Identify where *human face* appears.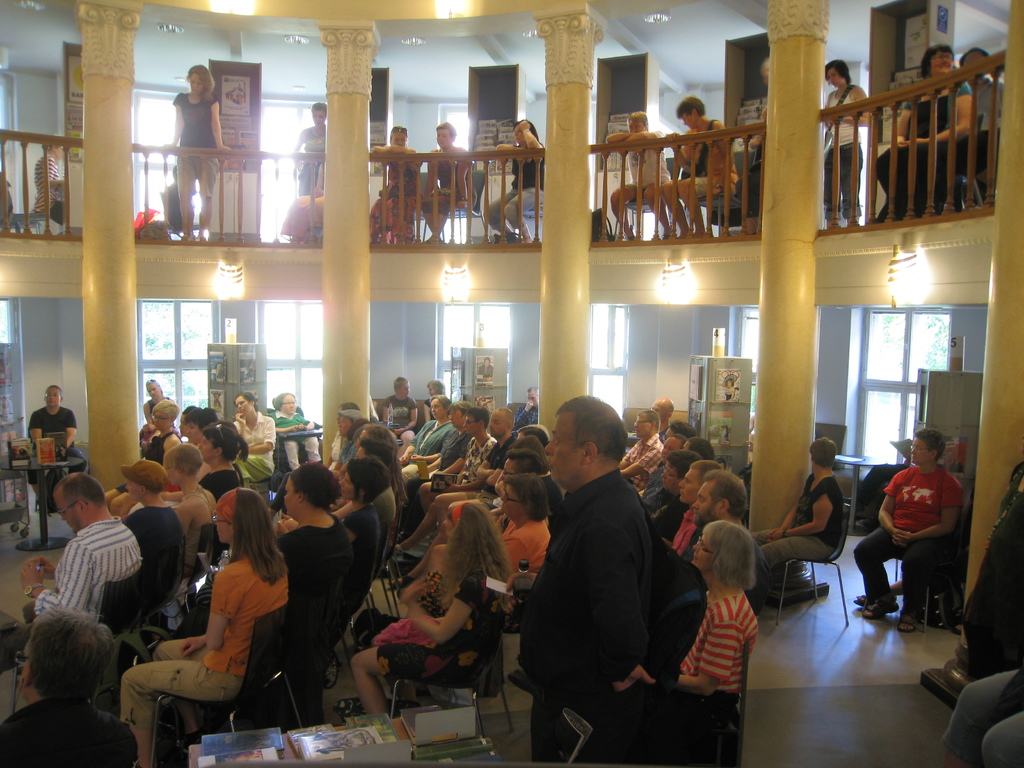
Appears at [692,484,721,524].
